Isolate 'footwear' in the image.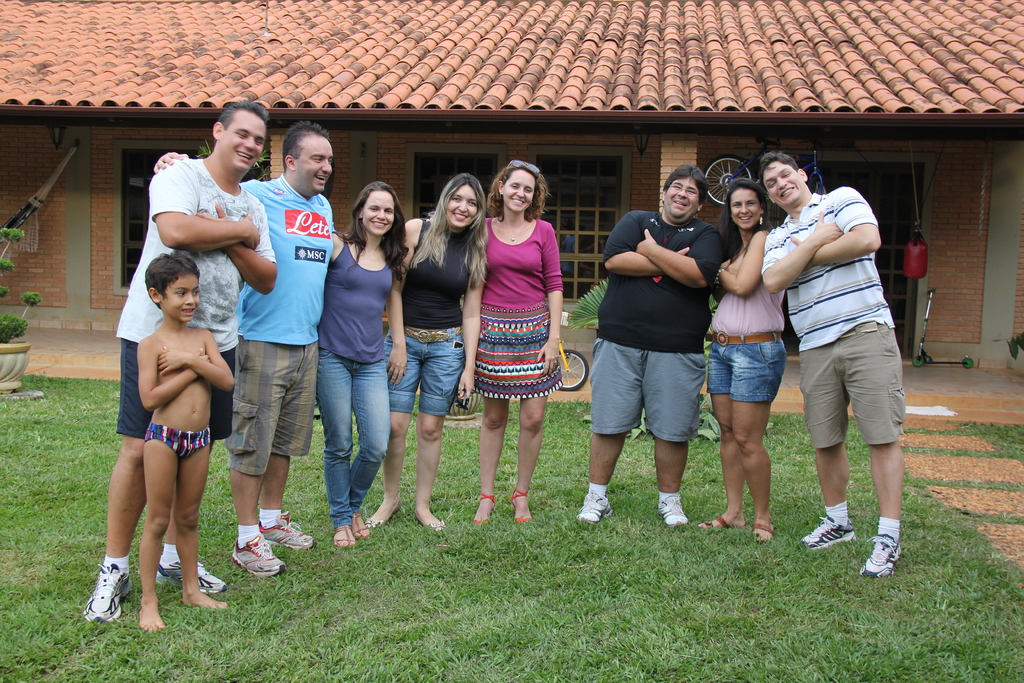
Isolated region: [256,513,312,553].
